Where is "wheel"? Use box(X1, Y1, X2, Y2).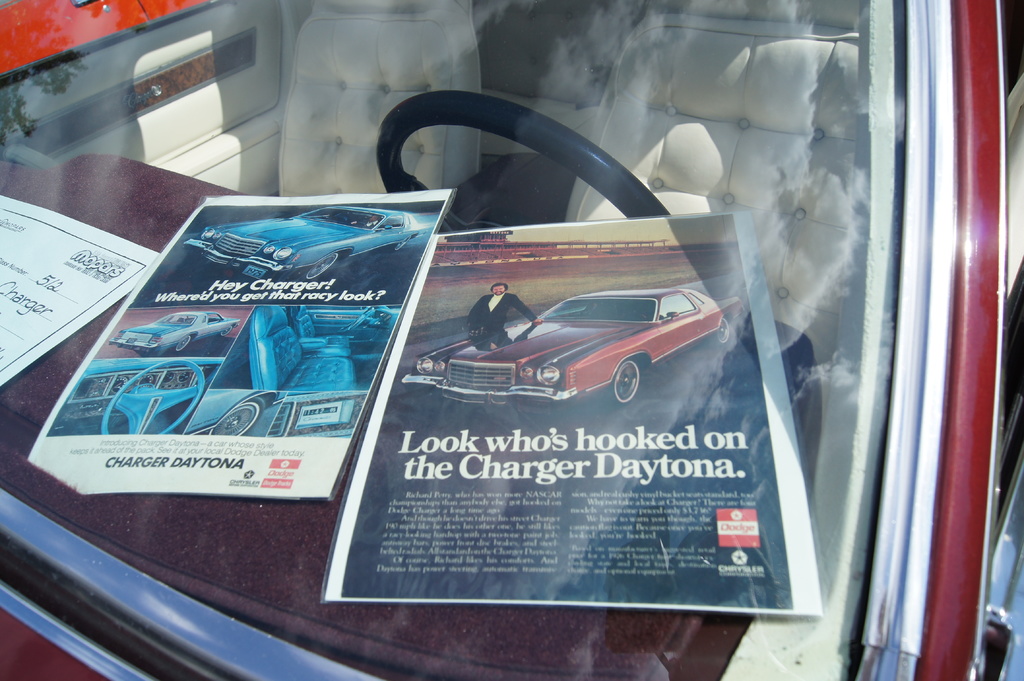
box(105, 361, 204, 435).
